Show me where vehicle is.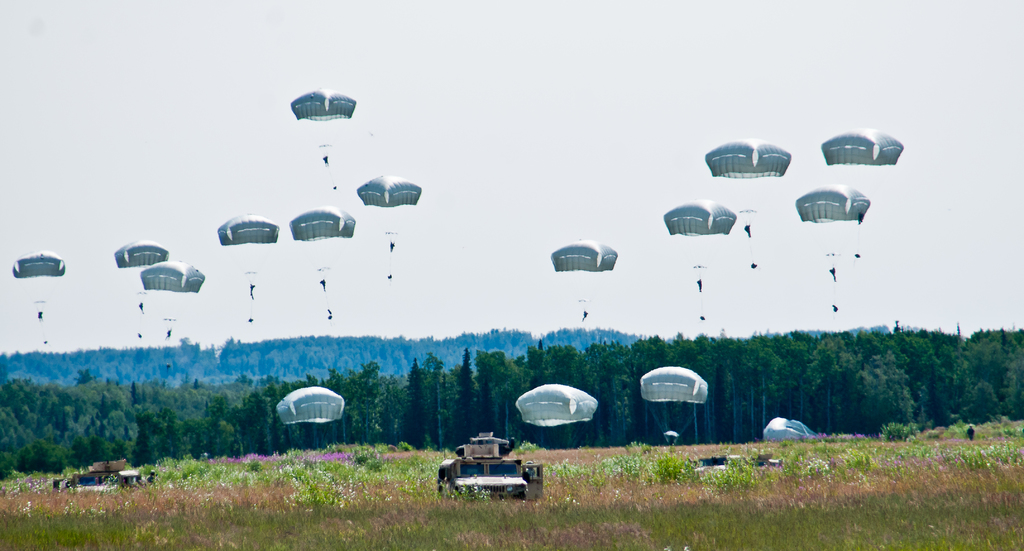
vehicle is at x1=53, y1=470, x2=148, y2=496.
